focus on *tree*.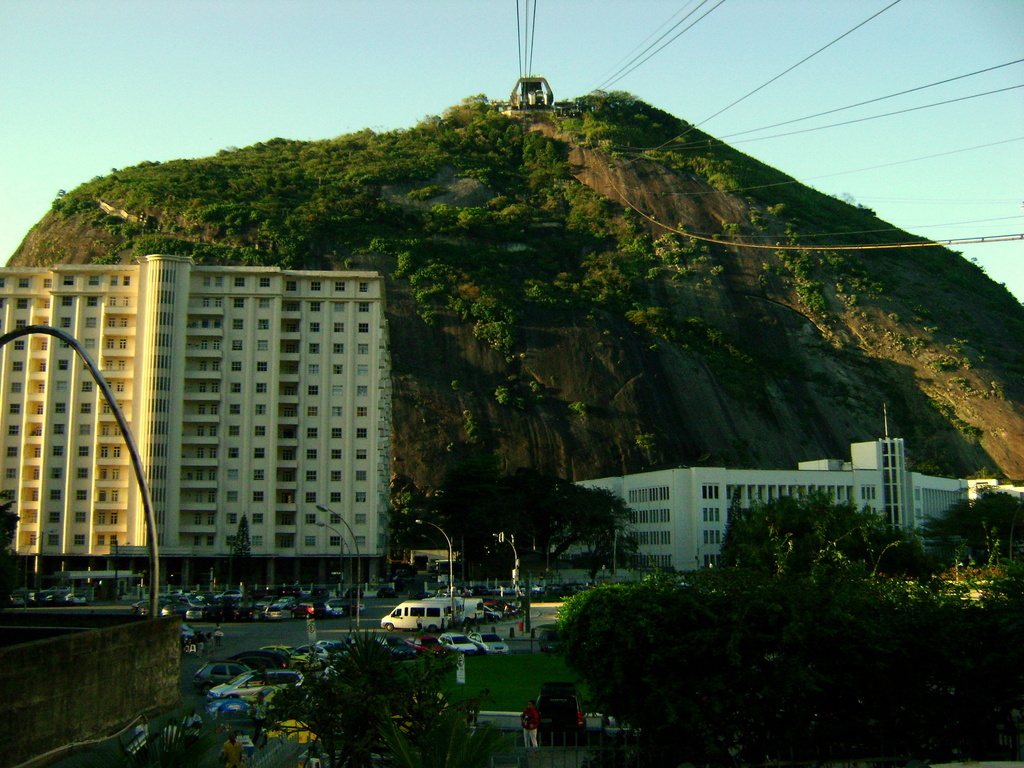
Focused at <bbox>406, 465, 639, 593</bbox>.
